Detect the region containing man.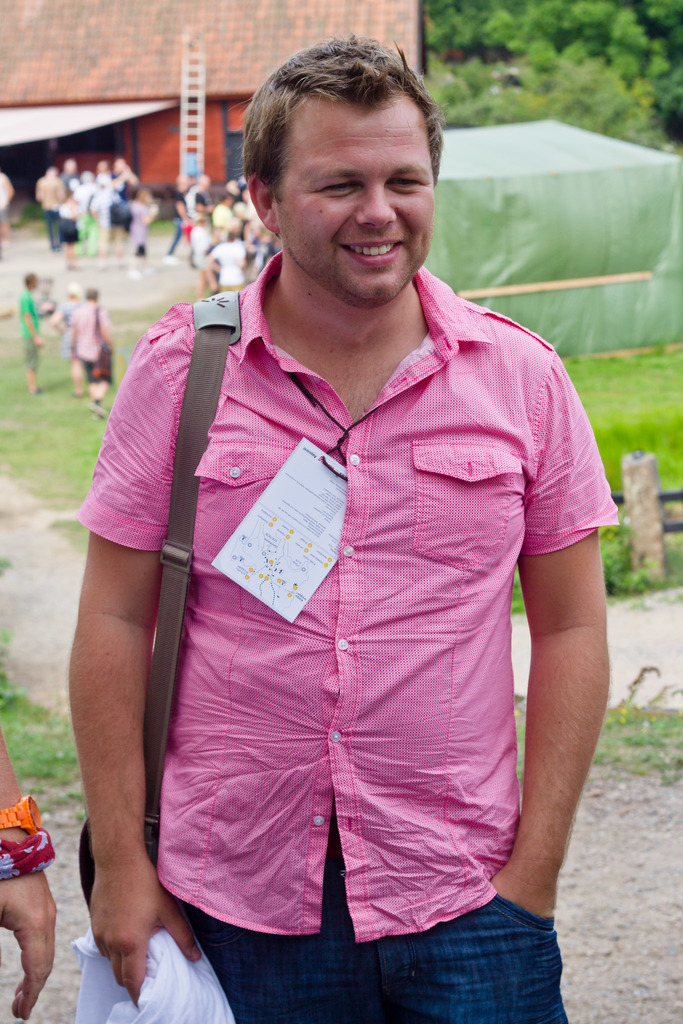
bbox=[188, 173, 213, 225].
